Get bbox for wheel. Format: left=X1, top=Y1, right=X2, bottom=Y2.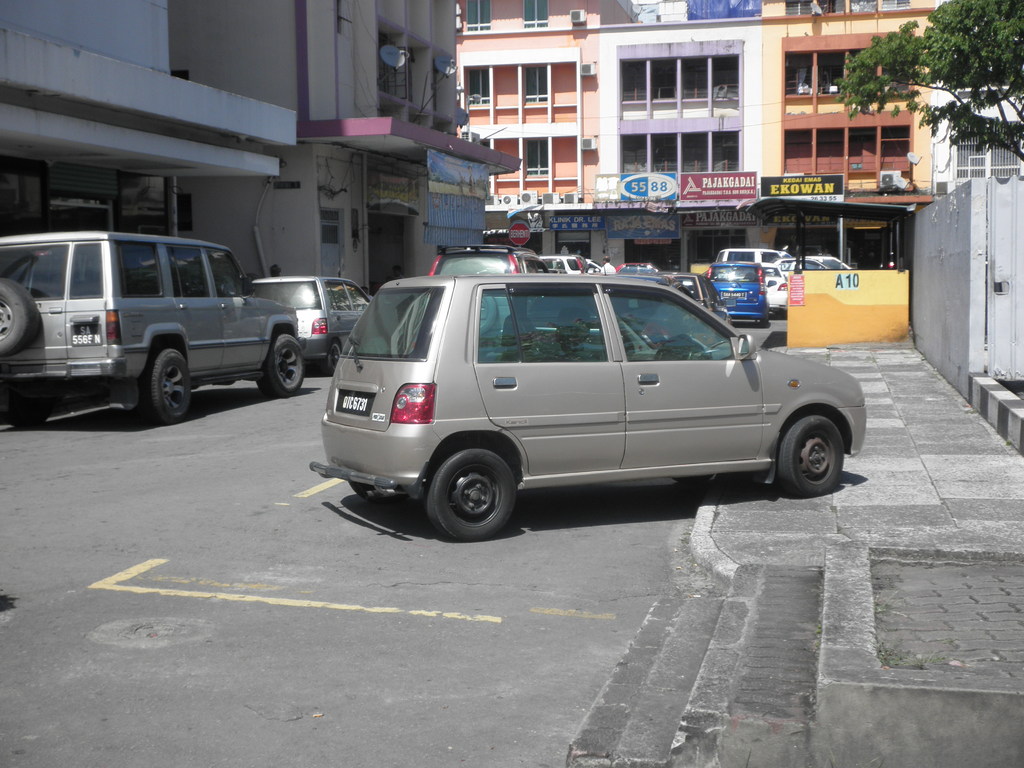
left=418, top=444, right=527, bottom=531.
